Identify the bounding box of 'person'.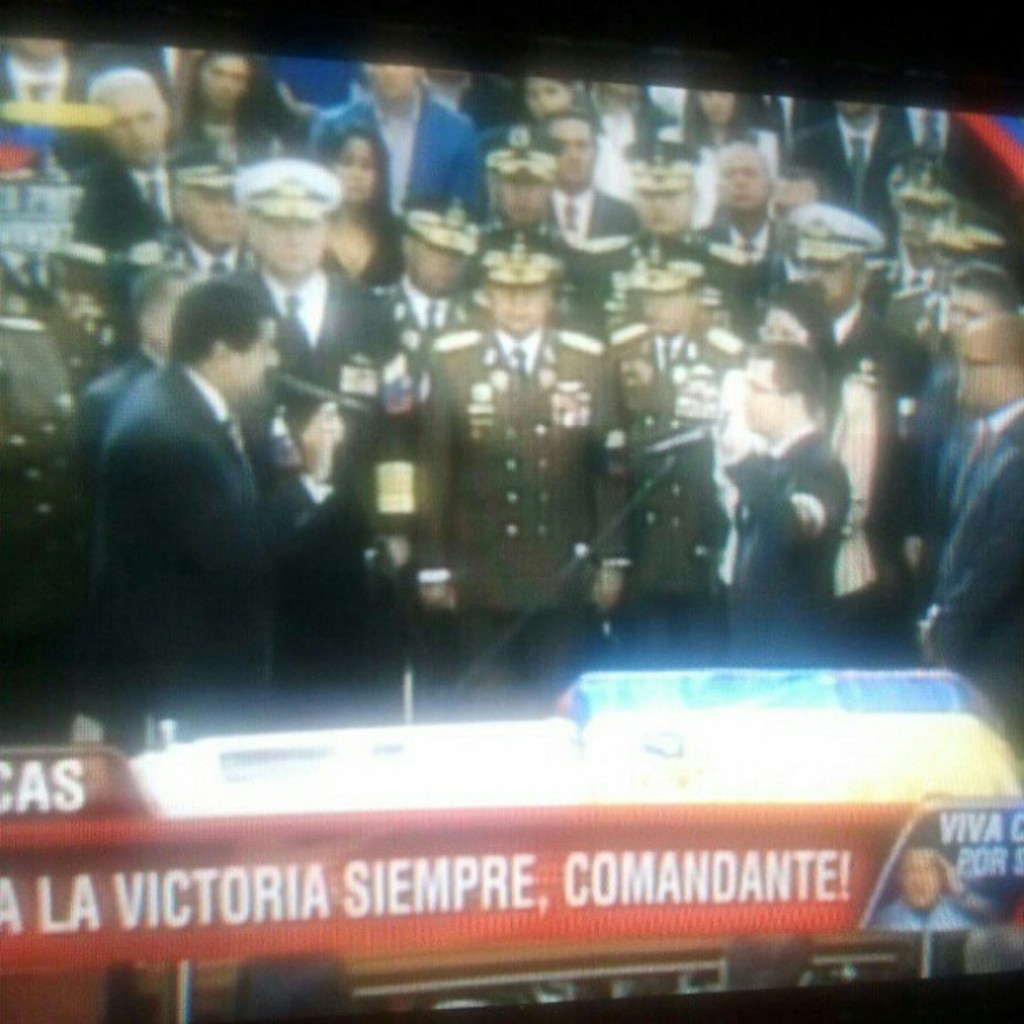
<region>62, 62, 212, 256</region>.
